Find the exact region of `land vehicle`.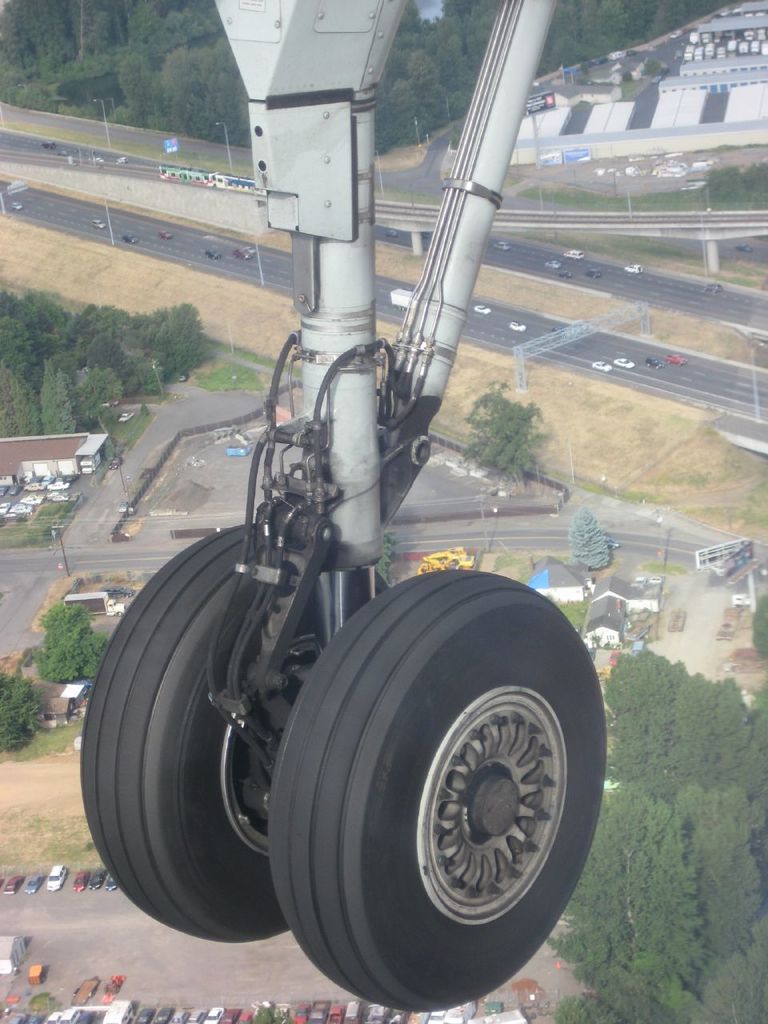
Exact region: box(26, 491, 46, 500).
